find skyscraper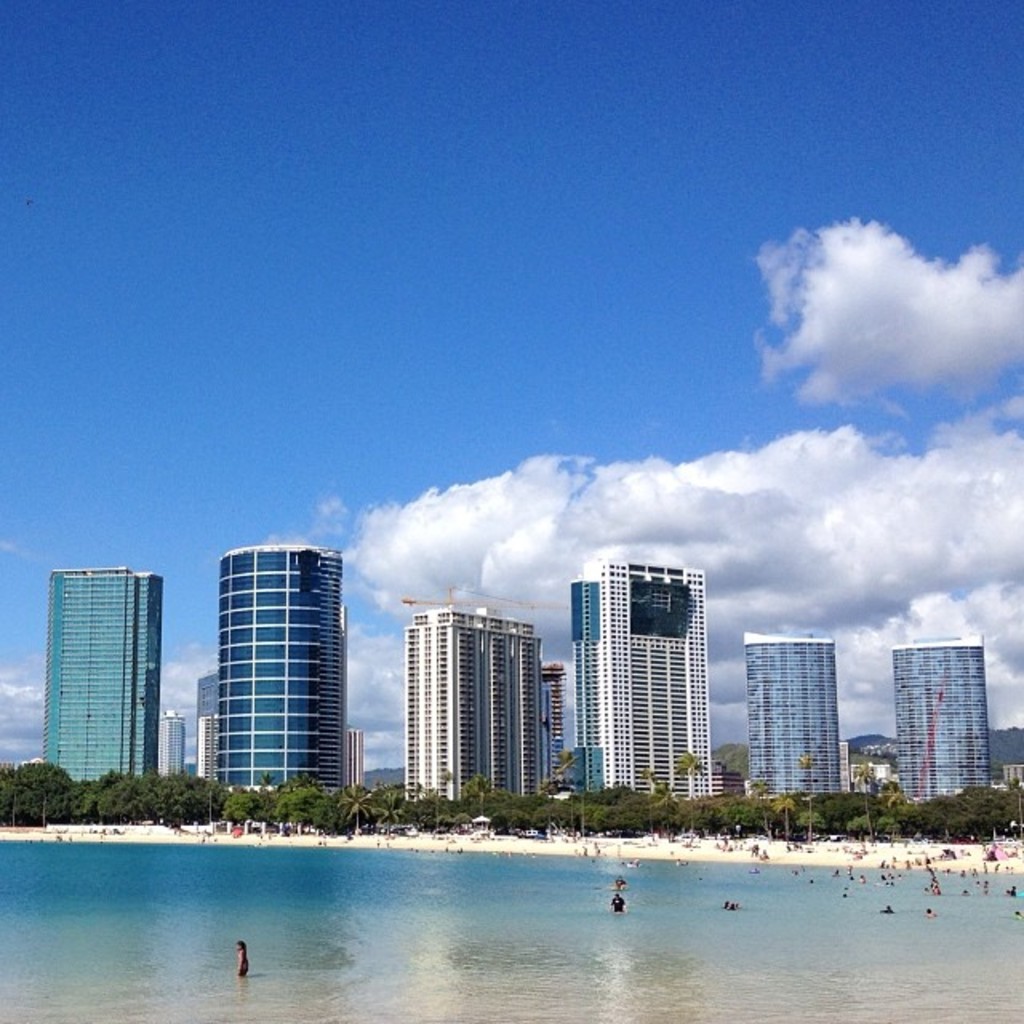
l=213, t=542, r=354, b=784
